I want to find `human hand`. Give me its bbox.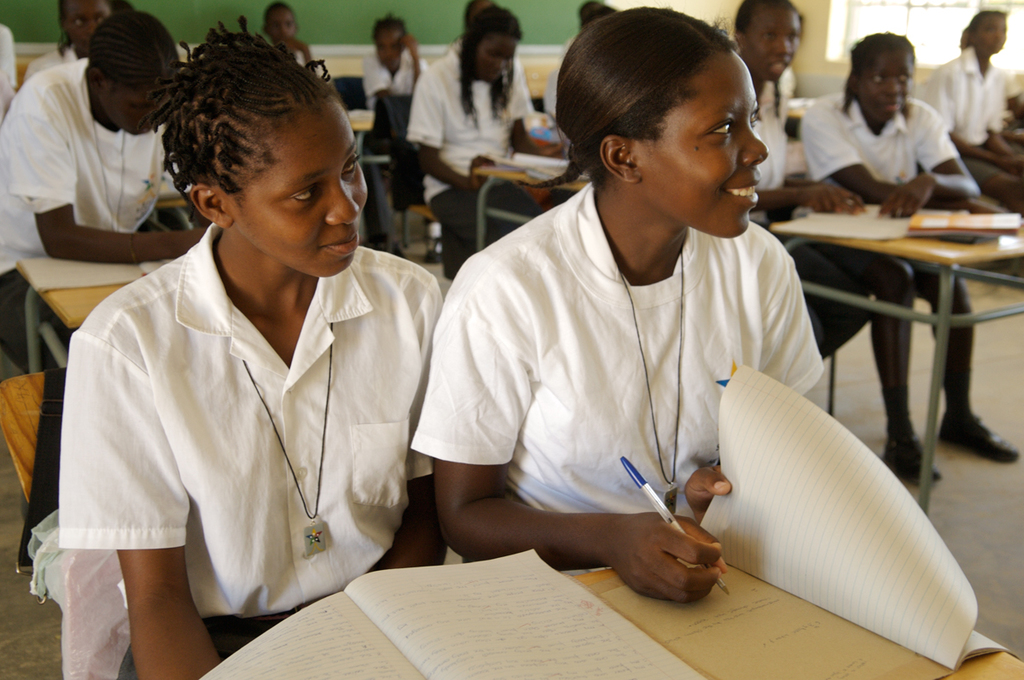
bbox=(799, 183, 841, 212).
